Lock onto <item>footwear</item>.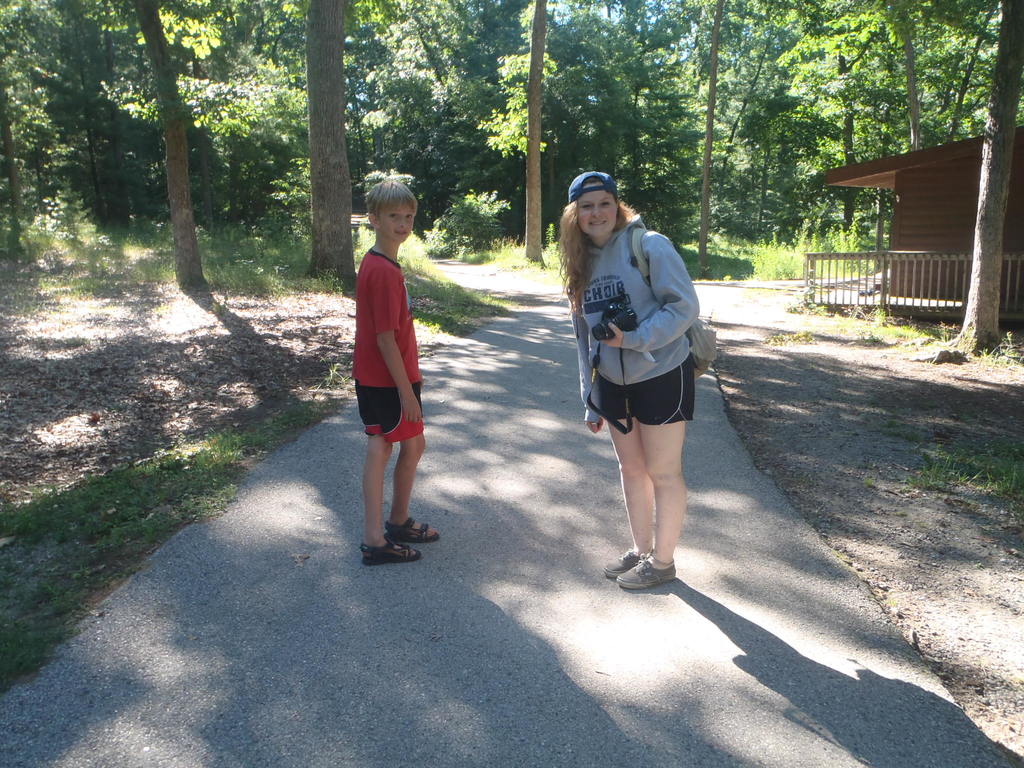
Locked: region(358, 530, 424, 564).
